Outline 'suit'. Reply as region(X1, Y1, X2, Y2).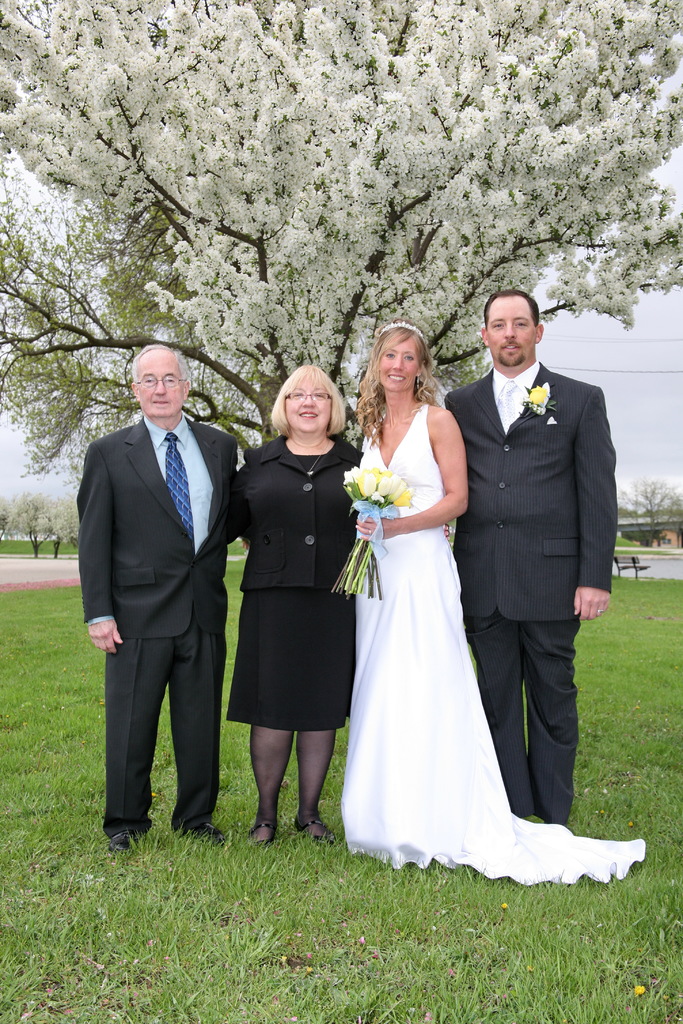
region(232, 428, 369, 581).
